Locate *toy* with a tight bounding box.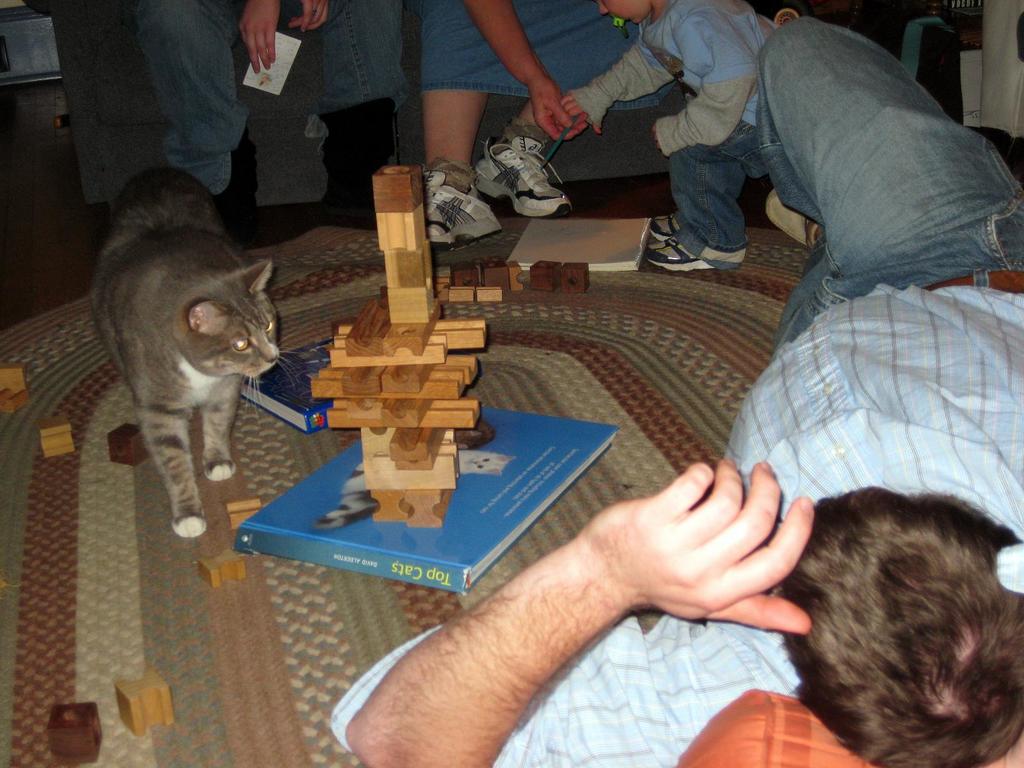
bbox=[531, 255, 560, 292].
